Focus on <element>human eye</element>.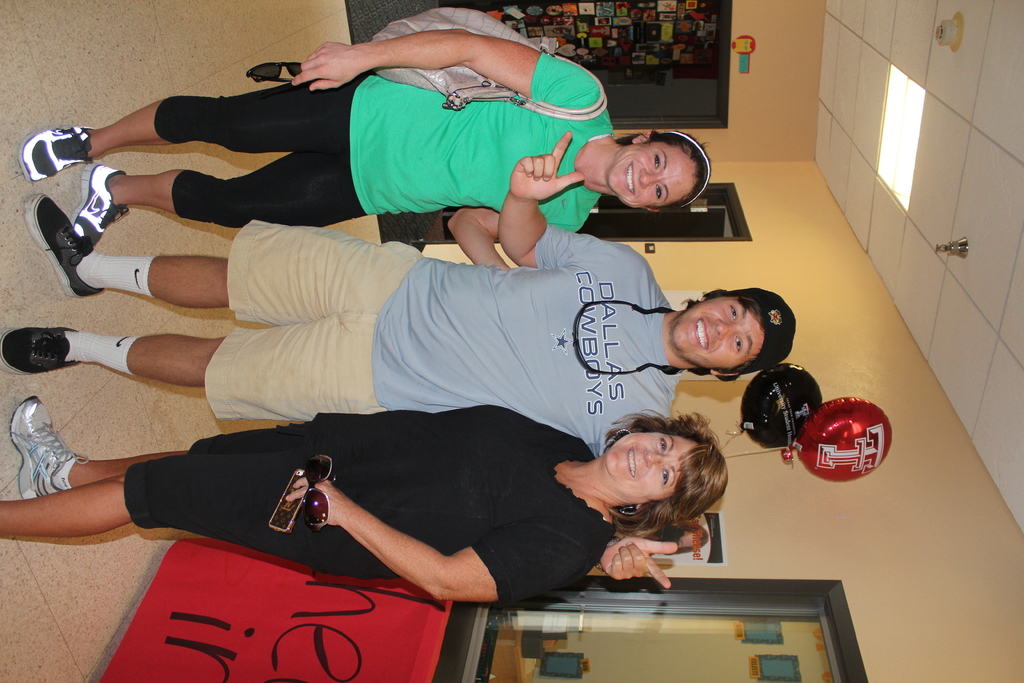
Focused at {"x1": 732, "y1": 334, "x2": 742, "y2": 355}.
